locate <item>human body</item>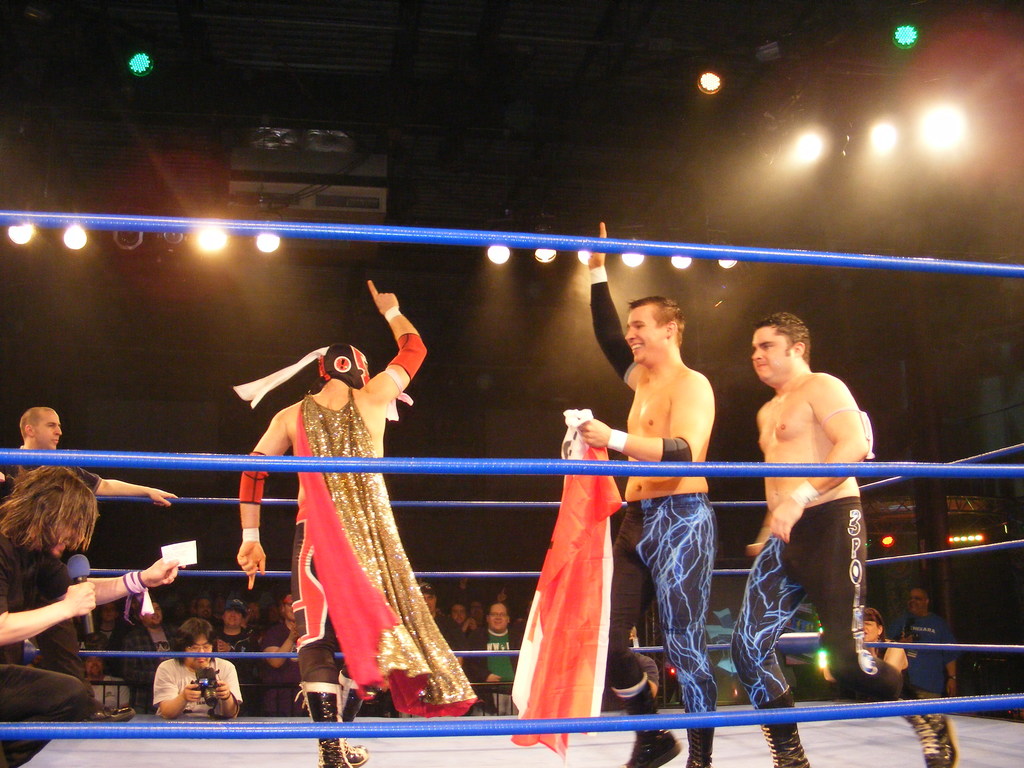
568,217,716,767
